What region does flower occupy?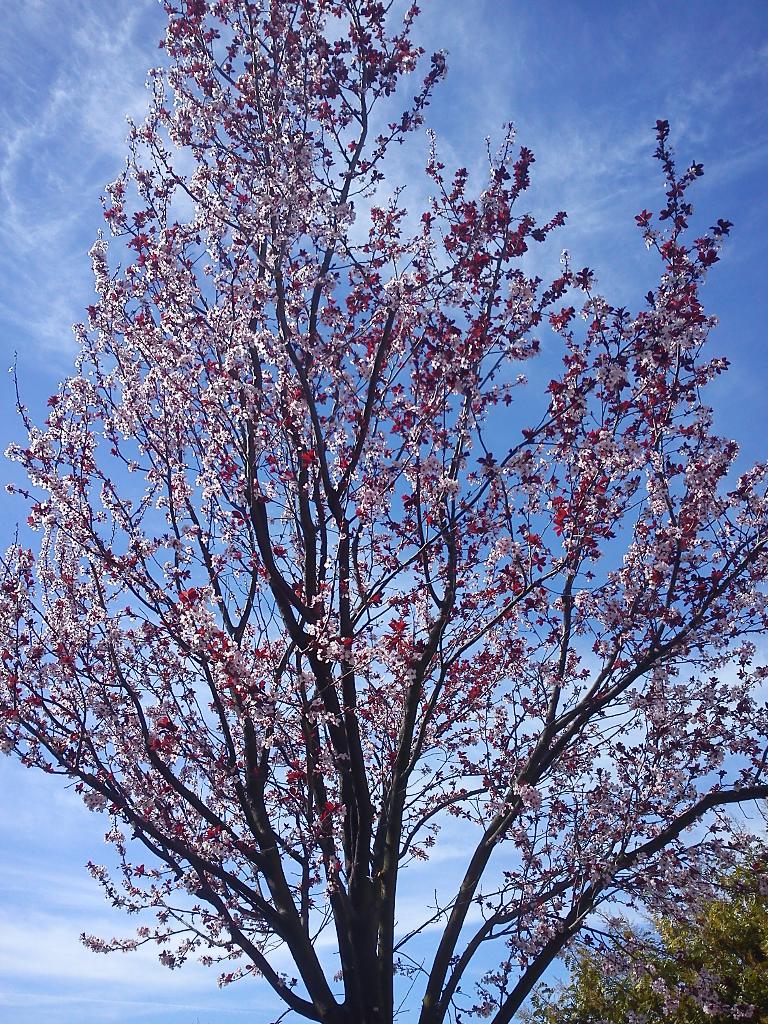
box=[357, 488, 374, 516].
